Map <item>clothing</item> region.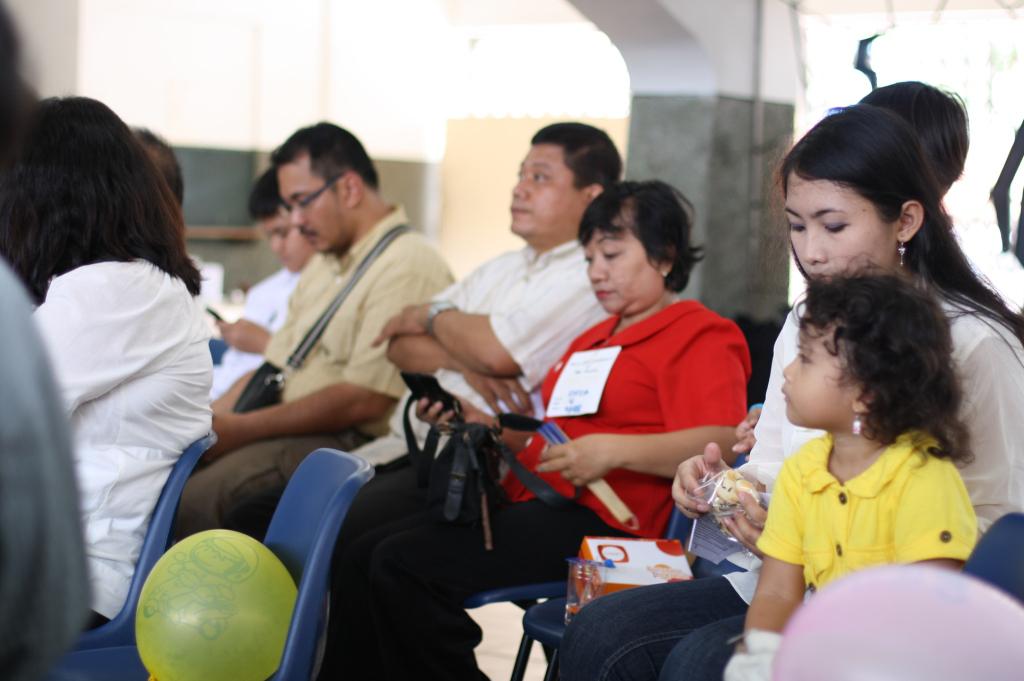
Mapped to rect(28, 253, 219, 629).
